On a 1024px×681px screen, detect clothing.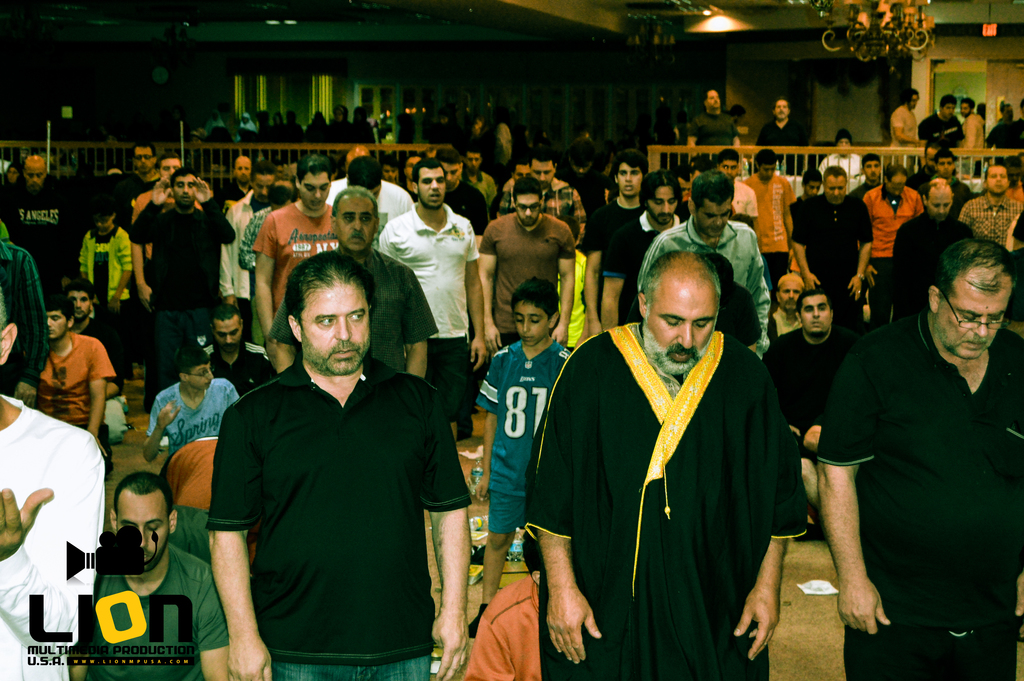
Rect(795, 193, 874, 336).
